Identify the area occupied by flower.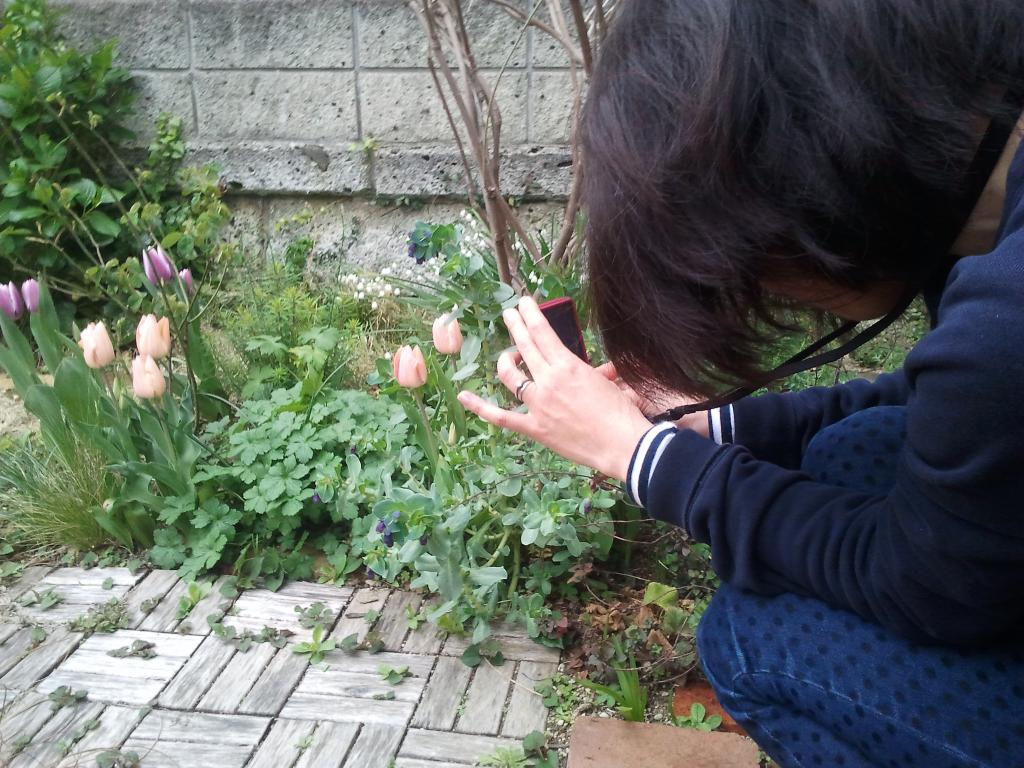
Area: 140:243:172:287.
